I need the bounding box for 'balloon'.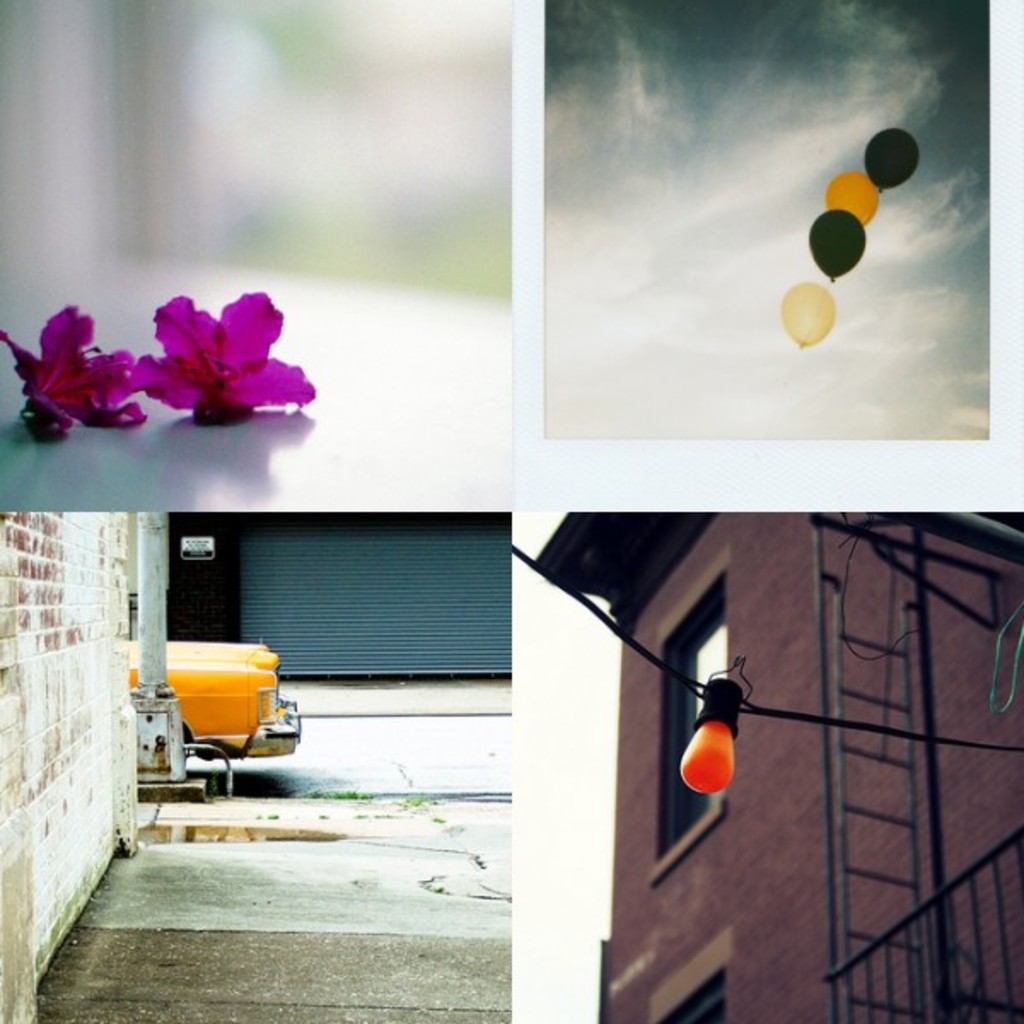
Here it is: box=[785, 287, 835, 348].
